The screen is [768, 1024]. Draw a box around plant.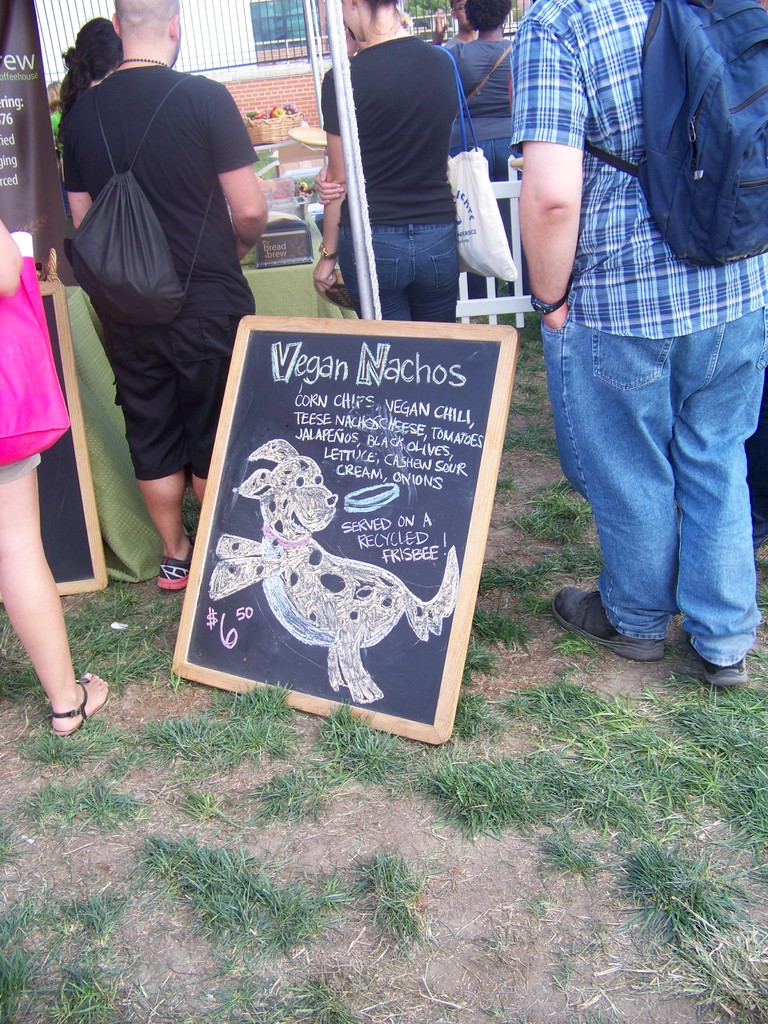
box(493, 474, 525, 509).
